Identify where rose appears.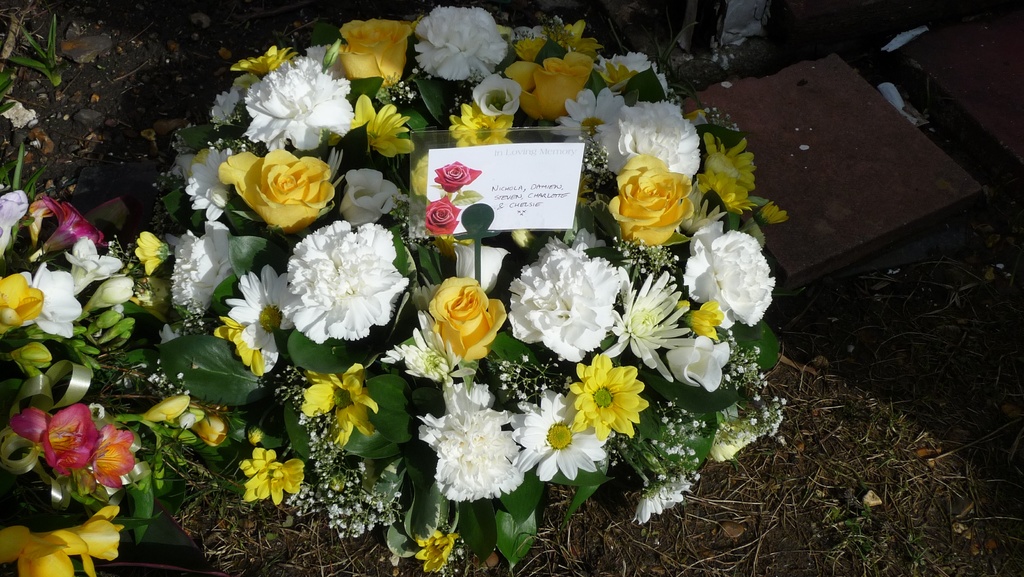
Appears at bbox=[216, 150, 333, 236].
